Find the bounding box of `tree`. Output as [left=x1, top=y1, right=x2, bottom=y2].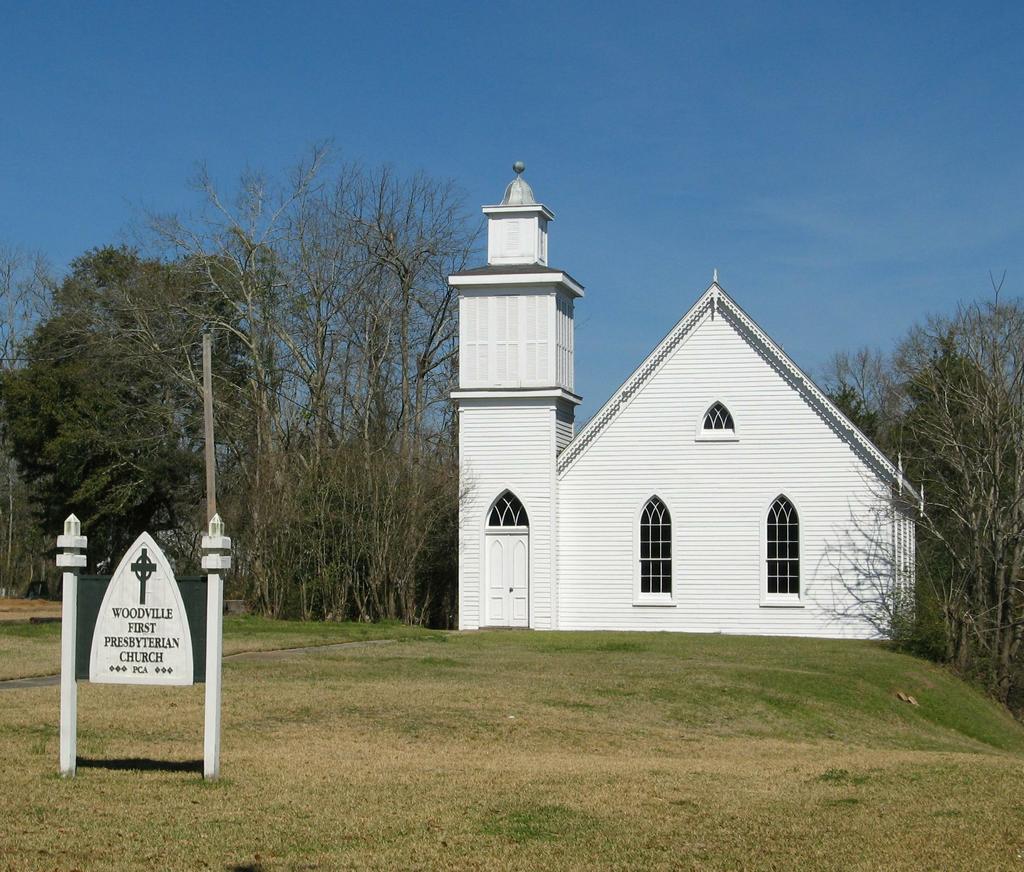
[left=890, top=262, right=1021, bottom=647].
